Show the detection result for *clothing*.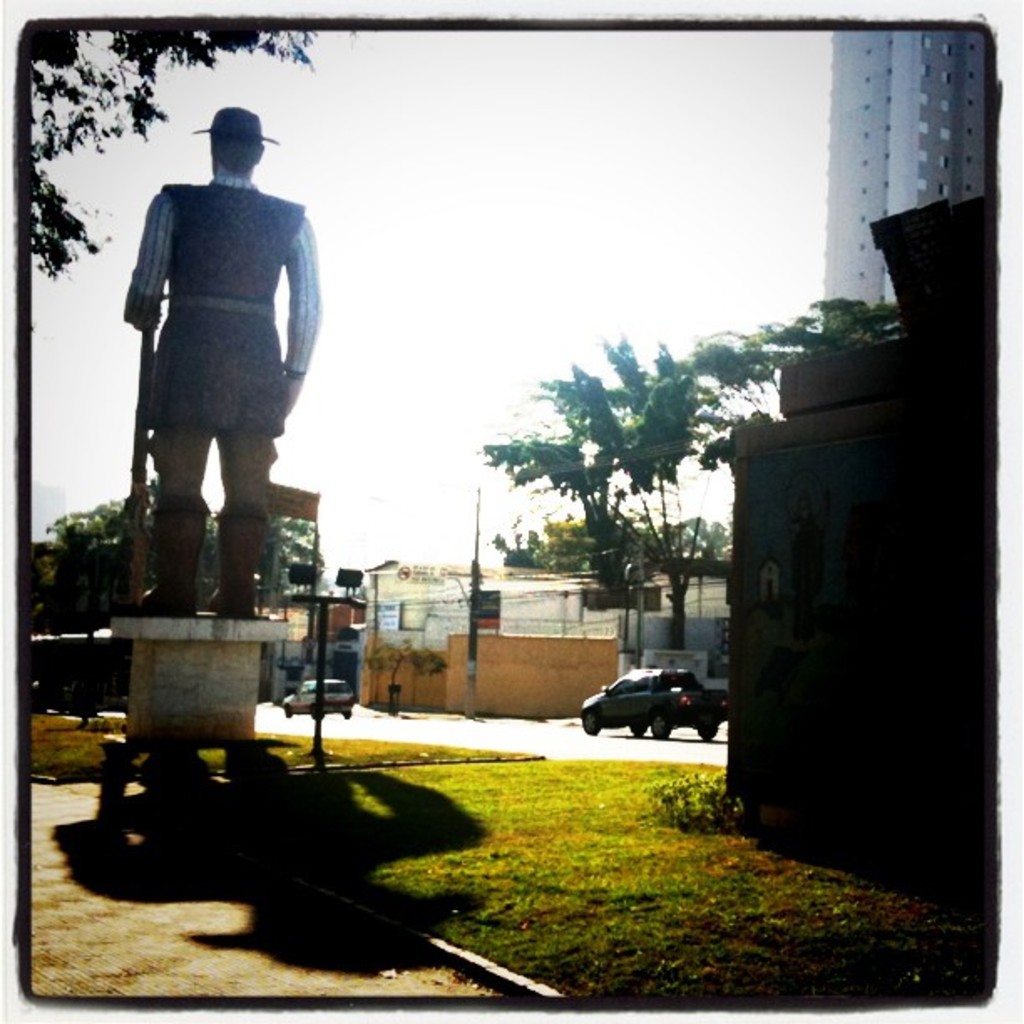
region(122, 137, 330, 492).
